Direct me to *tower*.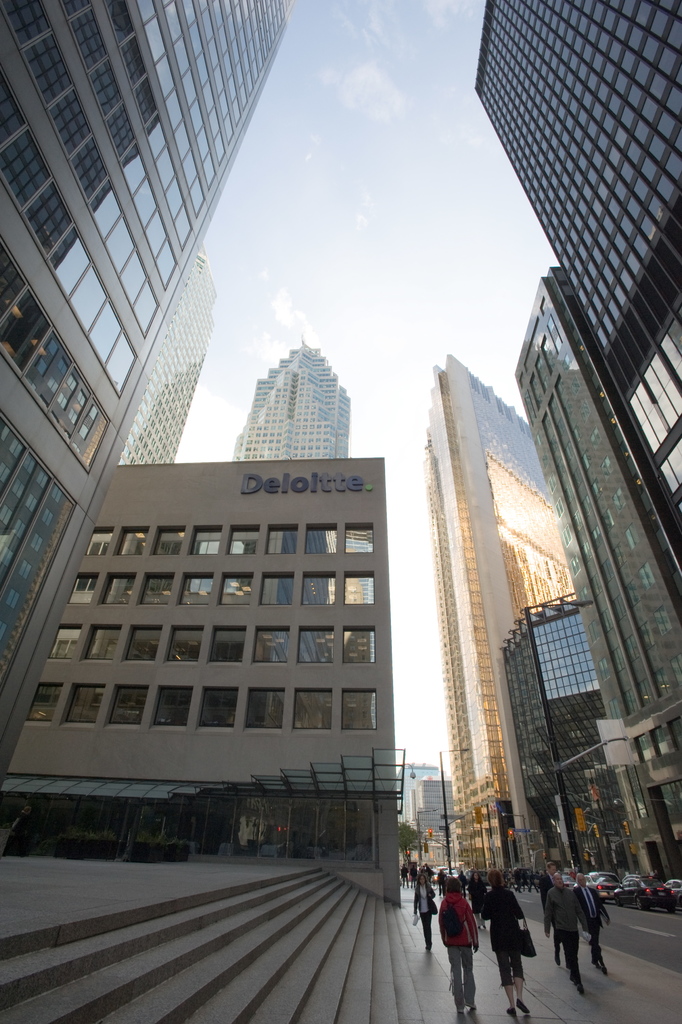
Direction: l=425, t=360, r=578, b=893.
